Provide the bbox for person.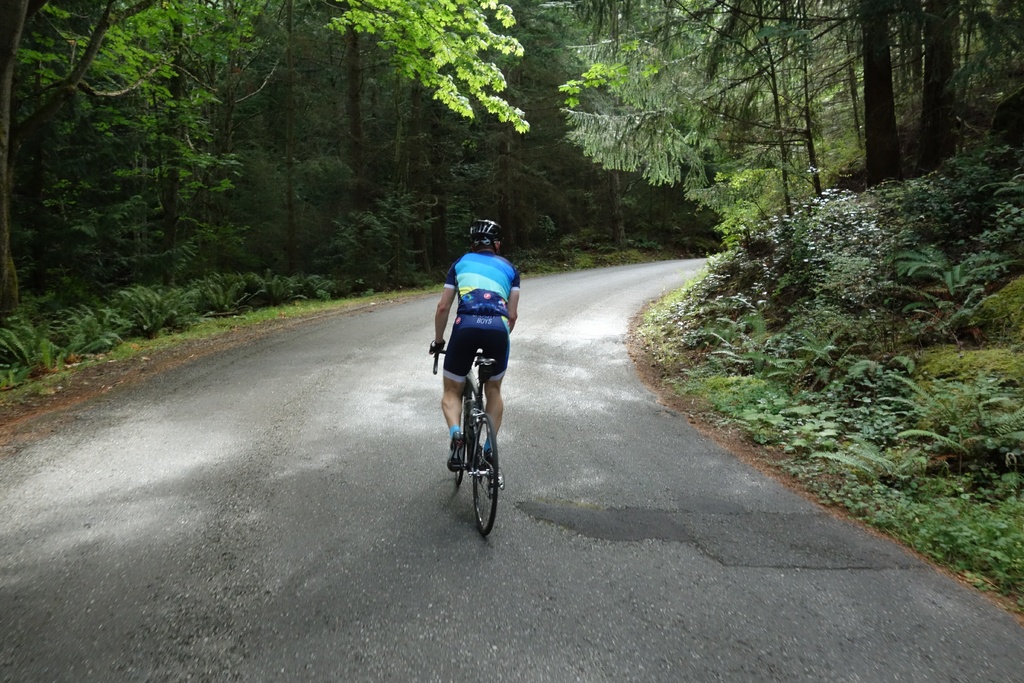
bbox=(425, 231, 523, 505).
